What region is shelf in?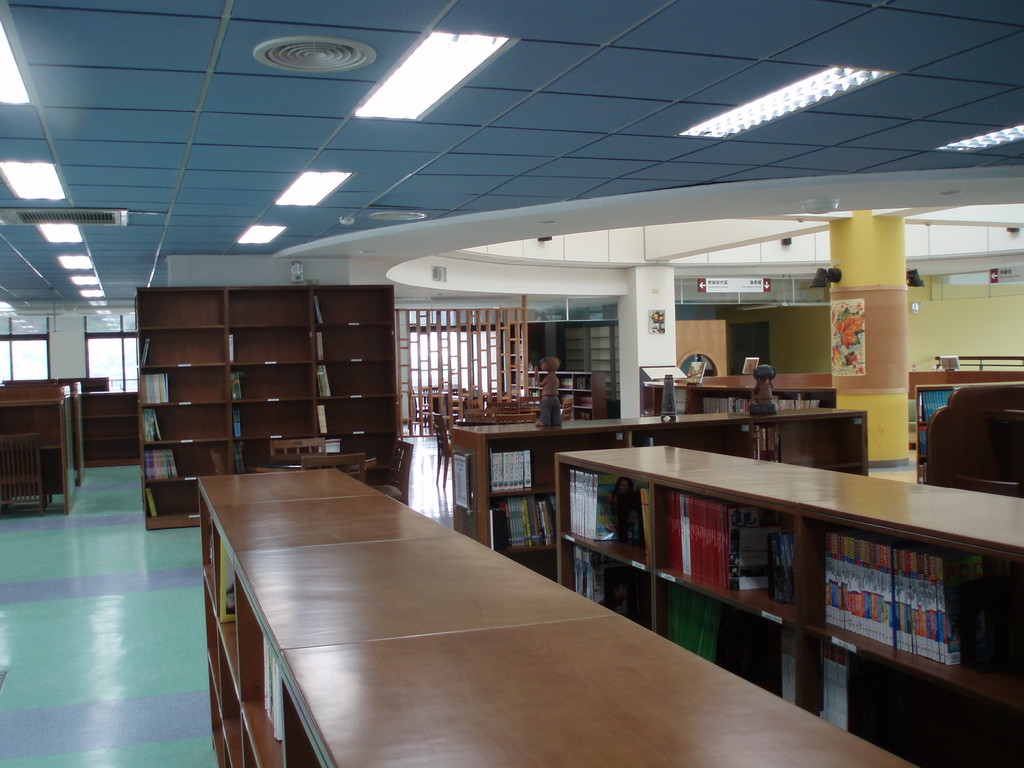
233:354:406:397.
